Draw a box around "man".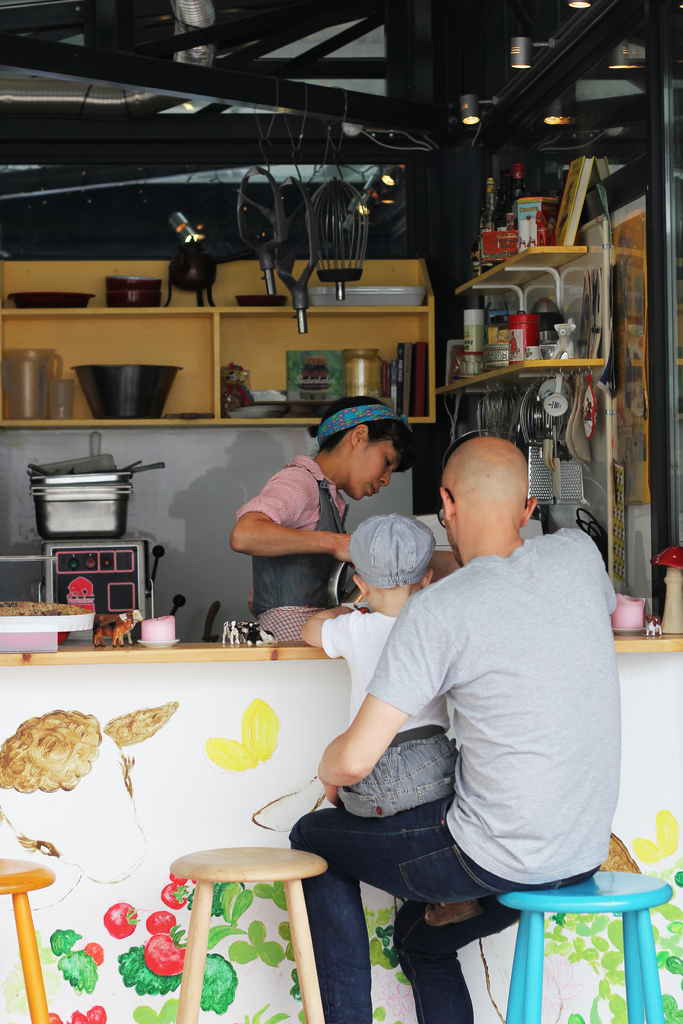
locate(281, 386, 622, 993).
